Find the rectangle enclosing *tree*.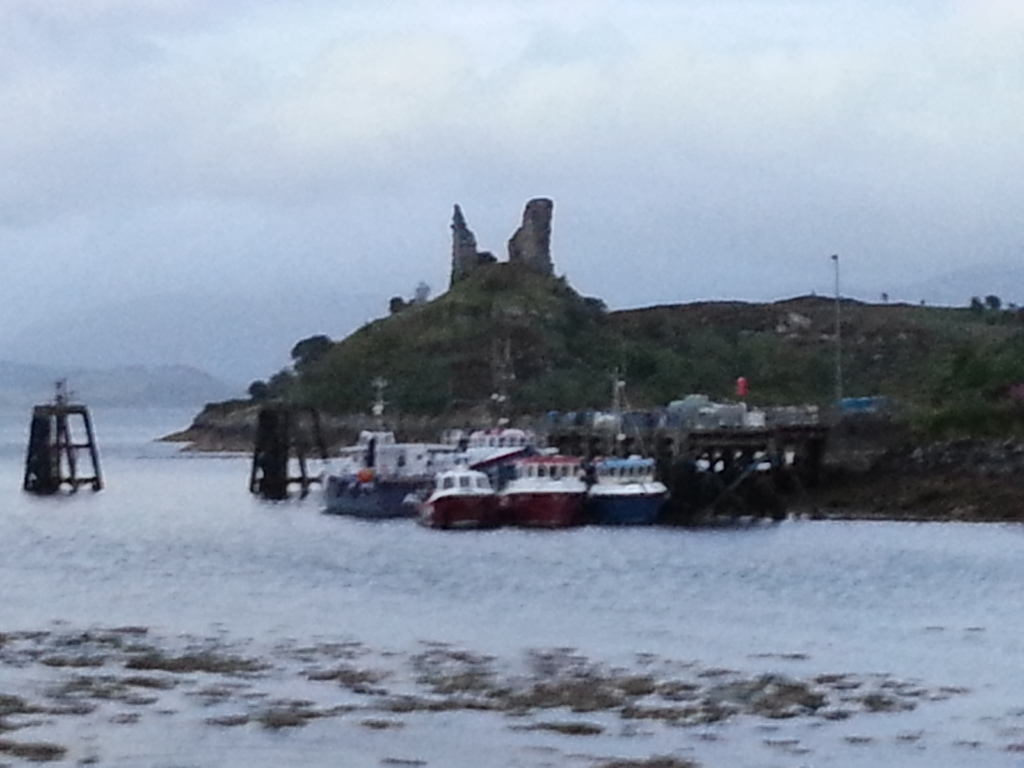
<bbox>387, 292, 408, 314</bbox>.
